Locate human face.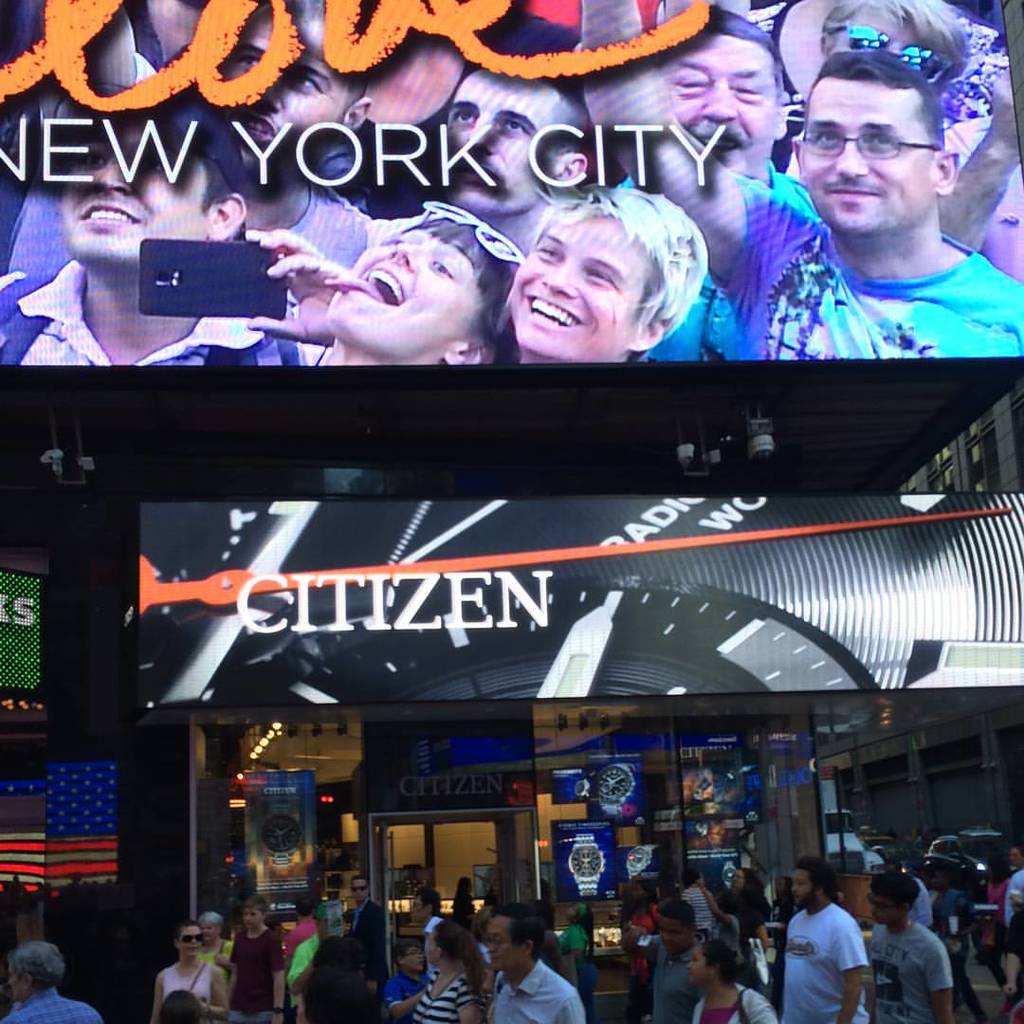
Bounding box: (179, 921, 200, 955).
